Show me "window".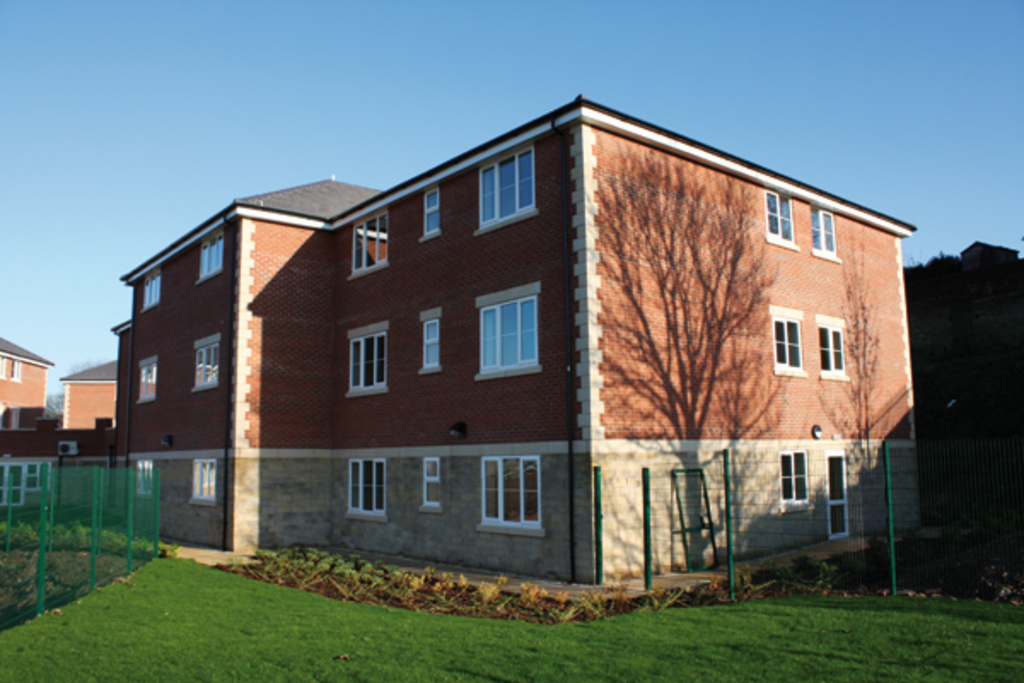
"window" is here: box(191, 454, 218, 507).
